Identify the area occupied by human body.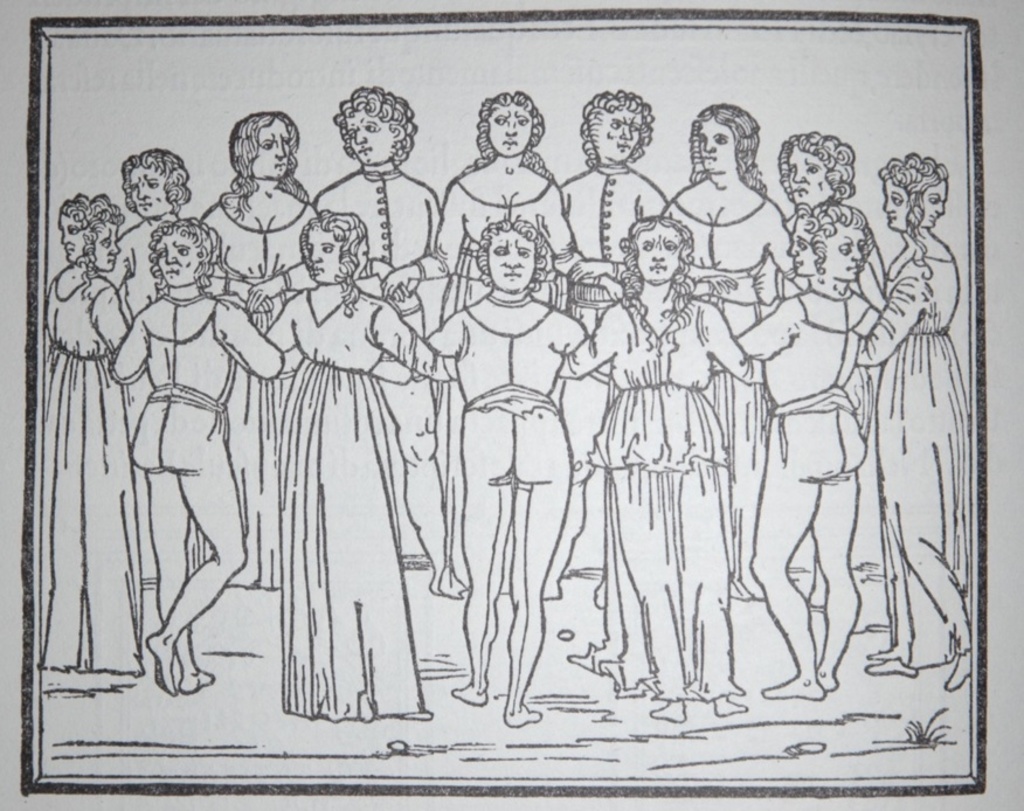
Area: 665/98/801/610.
